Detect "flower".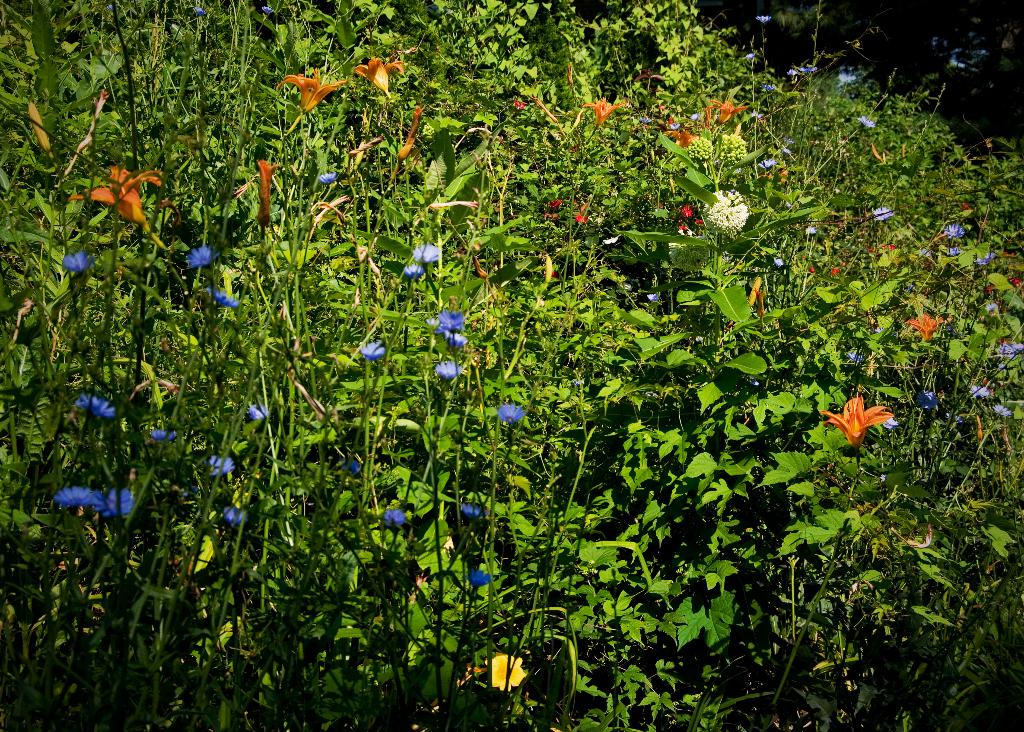
Detected at 65:392:124:420.
